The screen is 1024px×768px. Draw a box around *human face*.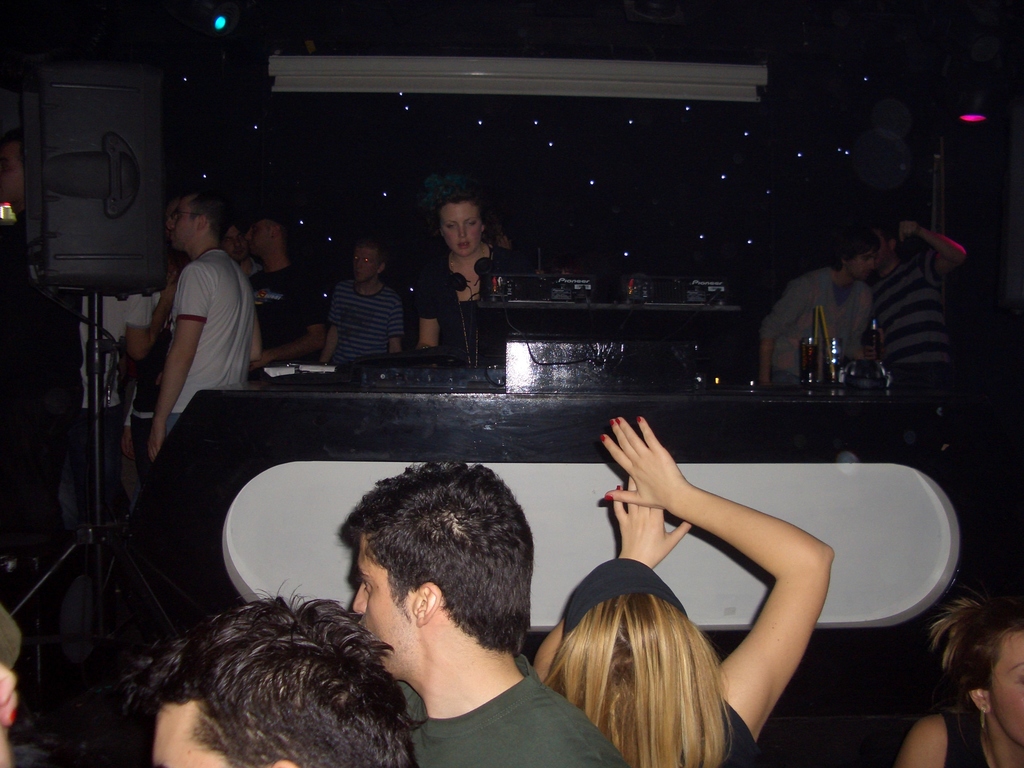
[left=350, top=545, right=415, bottom=677].
